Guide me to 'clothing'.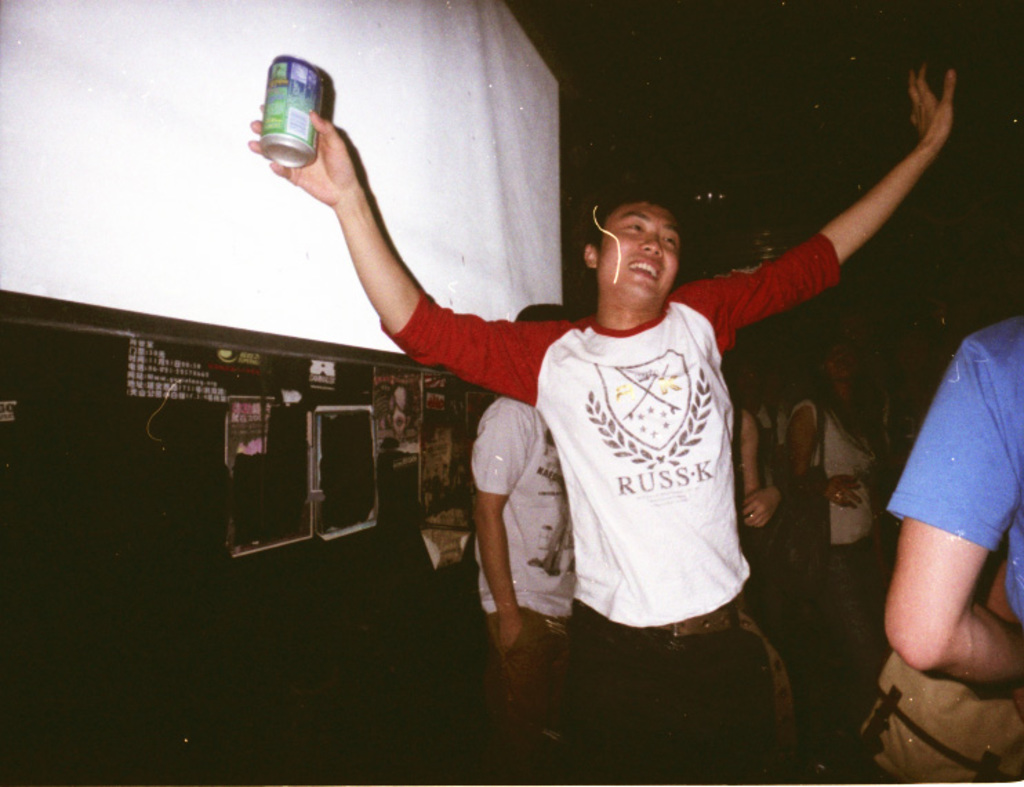
Guidance: pyautogui.locateOnScreen(794, 394, 885, 674).
